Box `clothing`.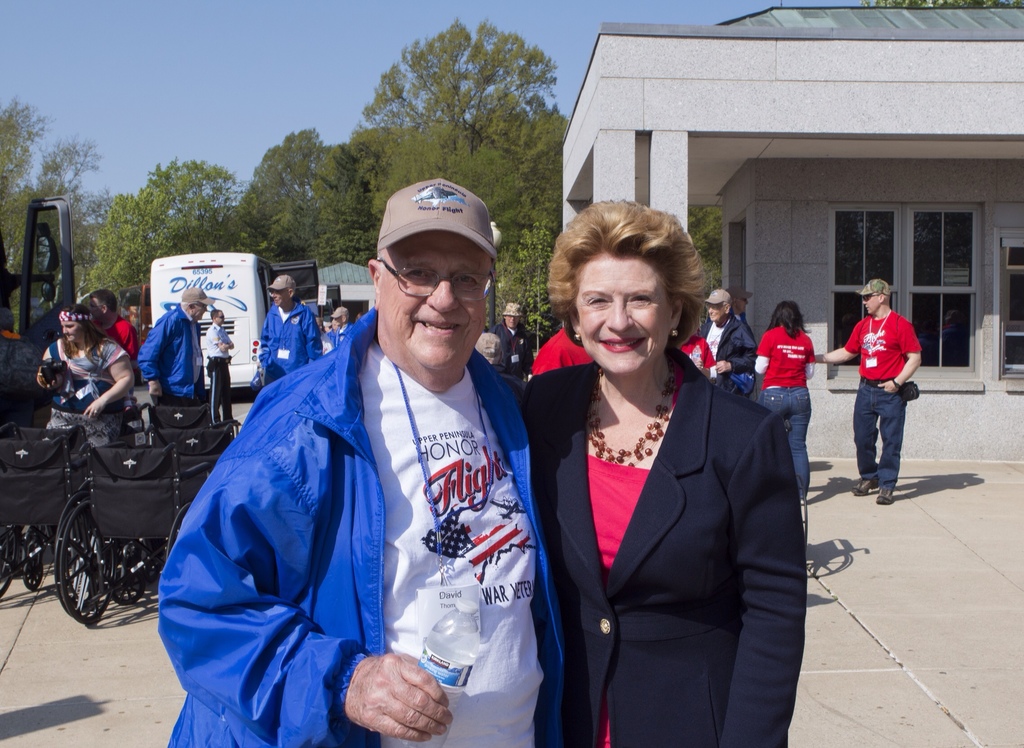
x1=49 y1=330 x2=133 y2=445.
